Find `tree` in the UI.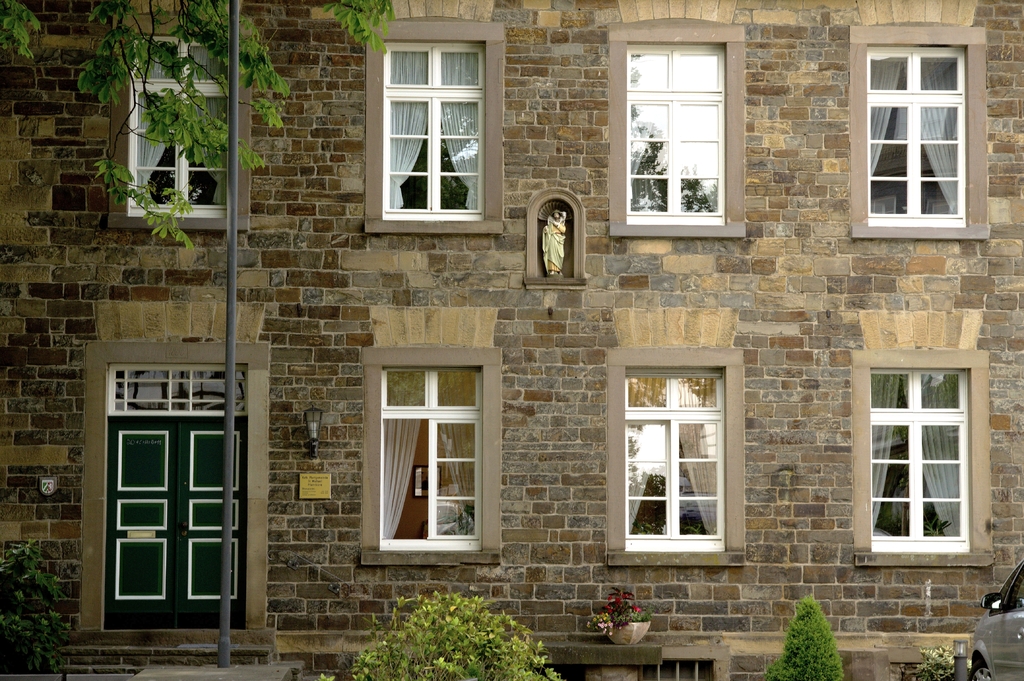
UI element at BBox(347, 591, 568, 680).
